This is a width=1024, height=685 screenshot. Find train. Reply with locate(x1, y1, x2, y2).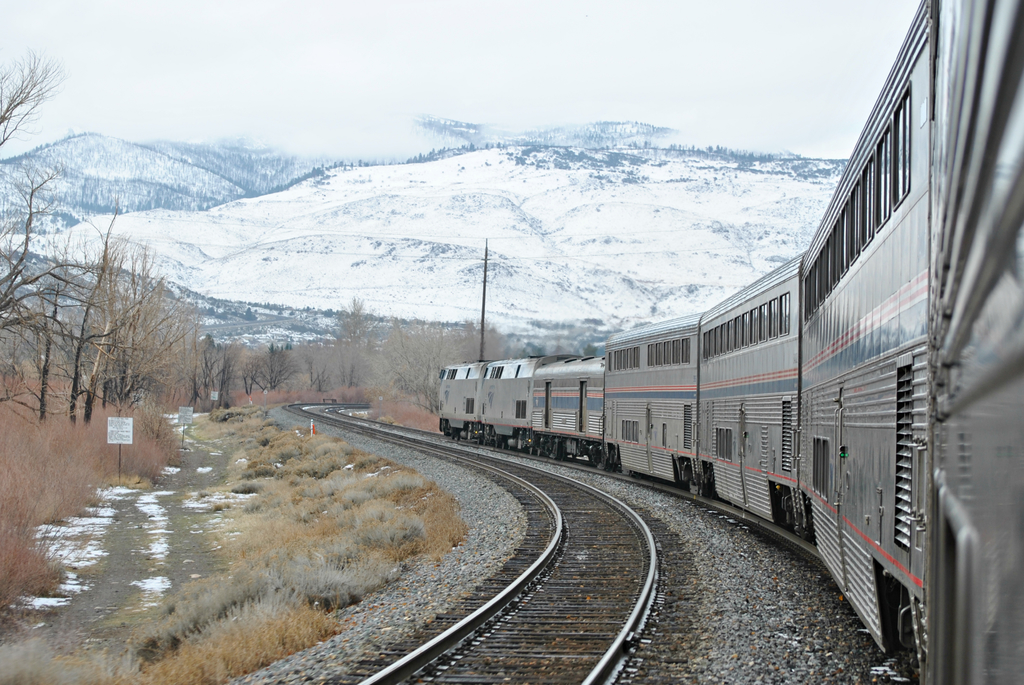
locate(441, 0, 1023, 684).
